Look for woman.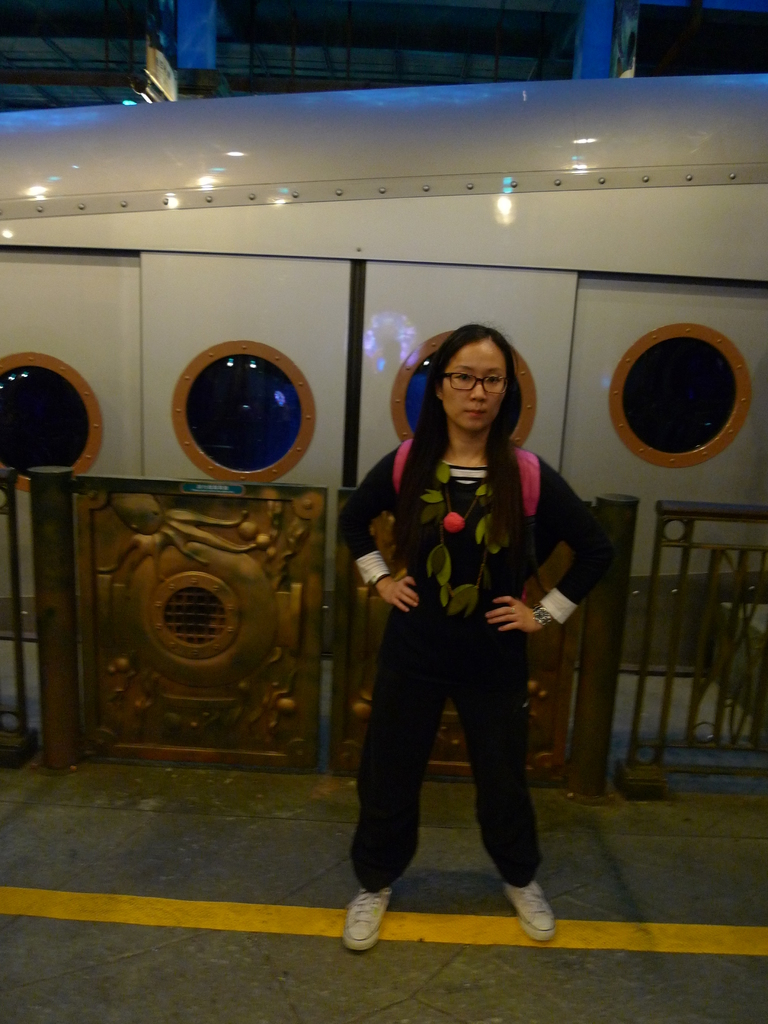
Found: bbox(335, 310, 589, 954).
